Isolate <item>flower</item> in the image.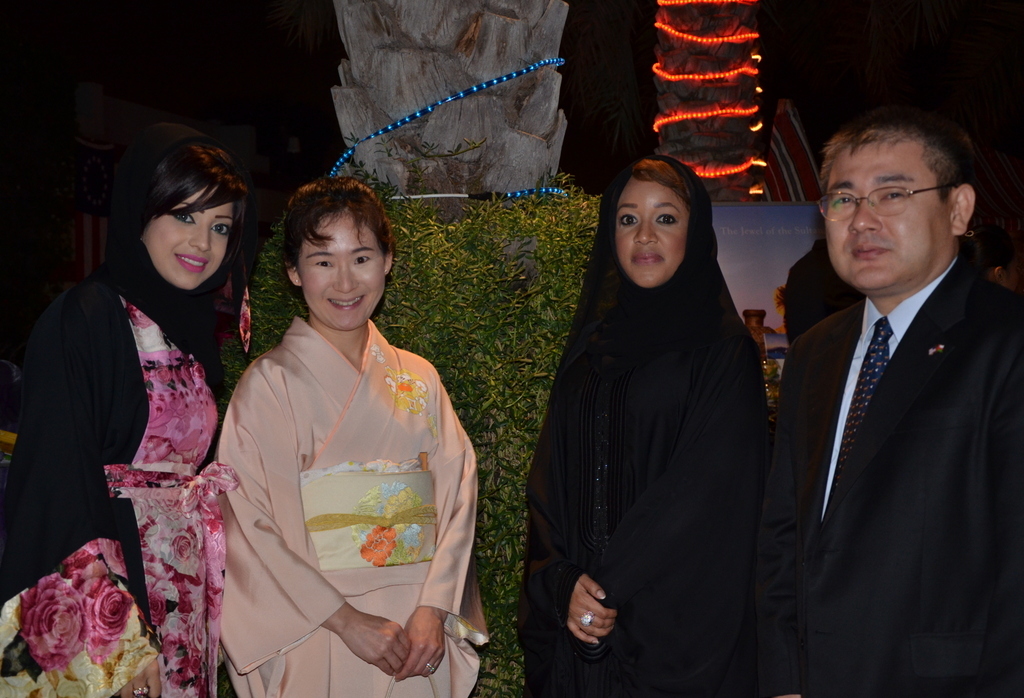
Isolated region: x1=13 y1=571 x2=95 y2=674.
